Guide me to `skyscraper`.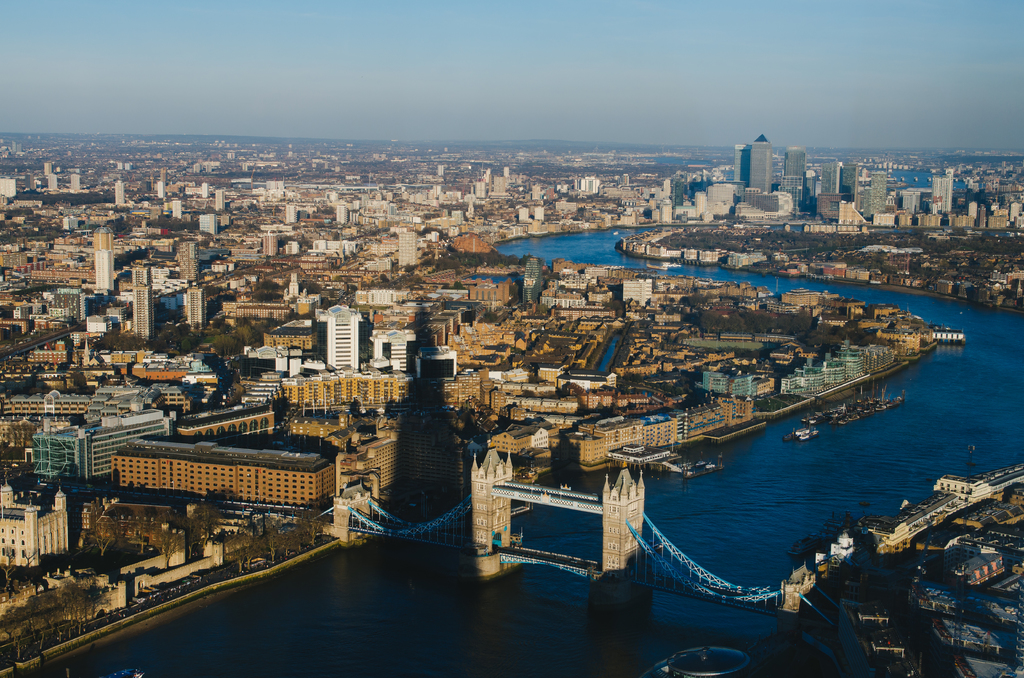
Guidance: [737, 145, 780, 207].
